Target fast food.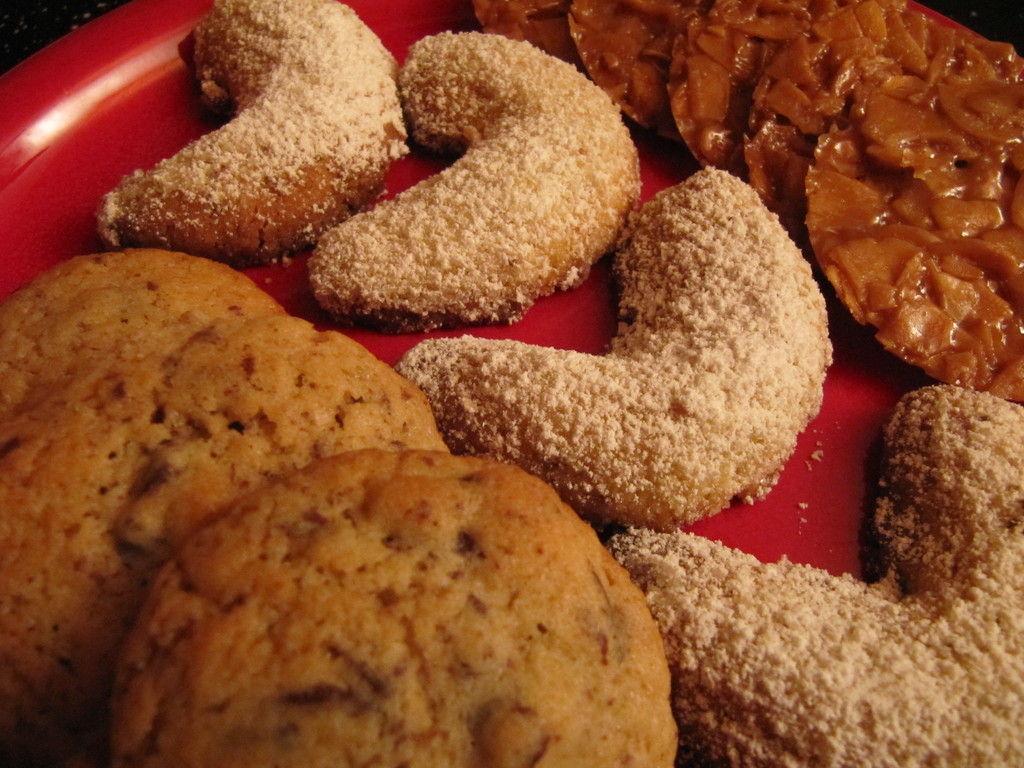
Target region: 564,0,712,124.
